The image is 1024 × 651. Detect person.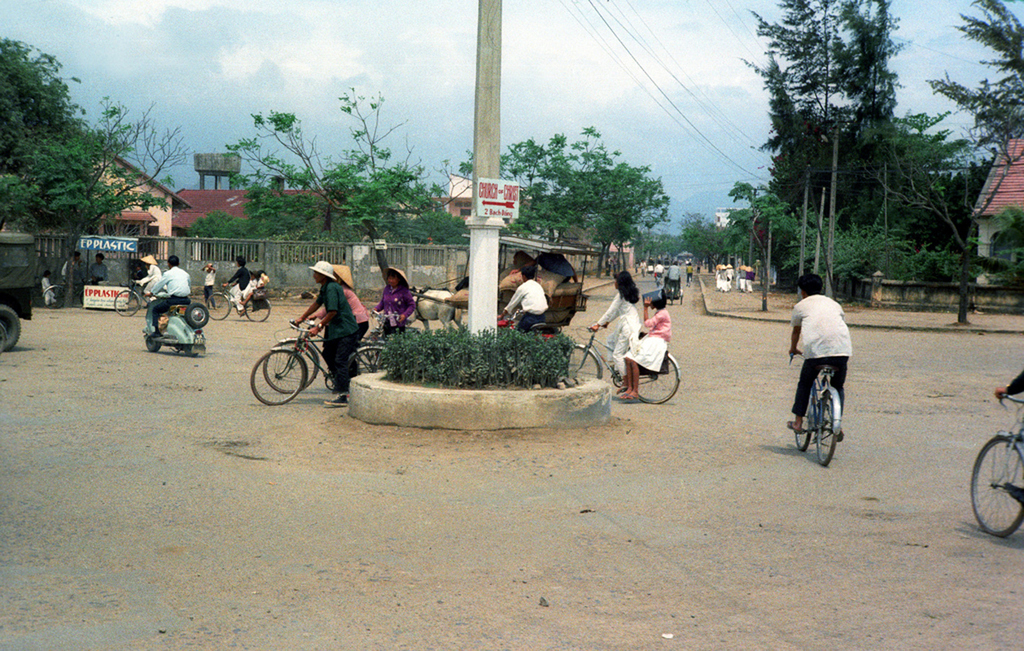
Detection: (665, 261, 683, 299).
